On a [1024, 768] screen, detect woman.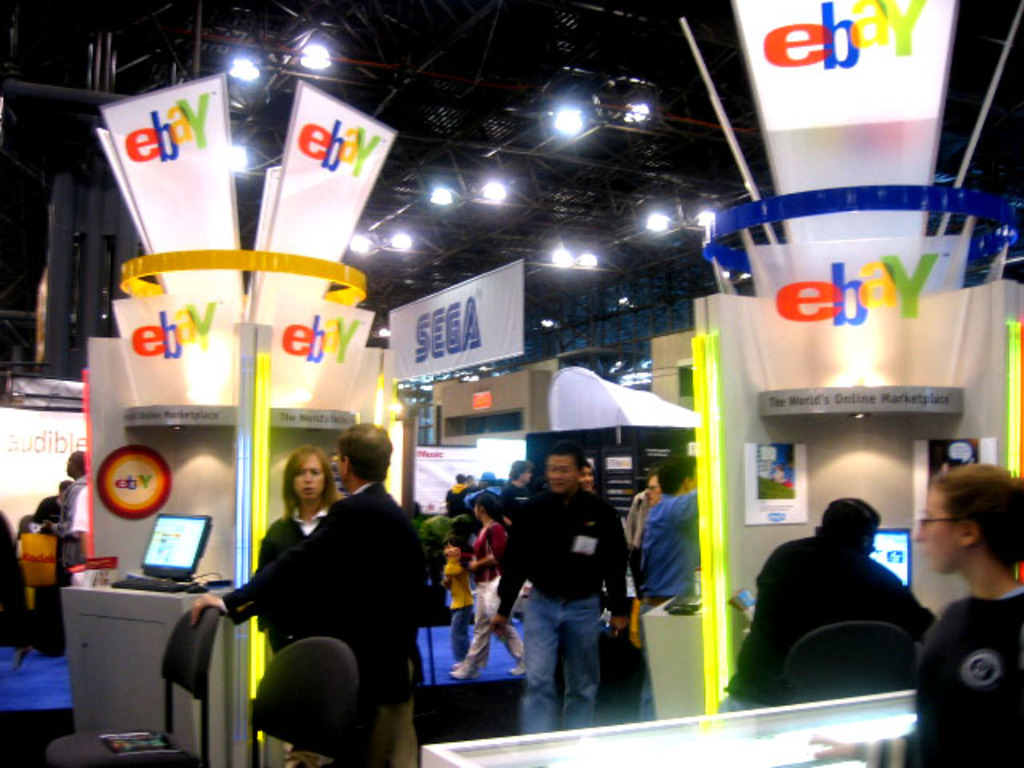
{"x1": 198, "y1": 440, "x2": 350, "y2": 766}.
